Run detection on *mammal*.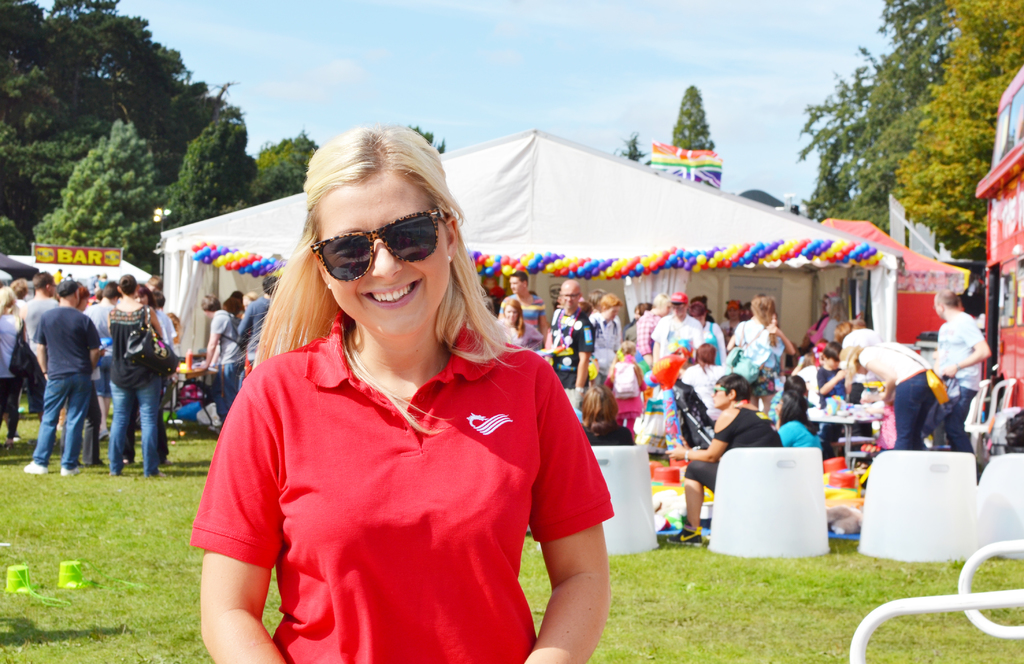
Result: BBox(801, 298, 836, 353).
